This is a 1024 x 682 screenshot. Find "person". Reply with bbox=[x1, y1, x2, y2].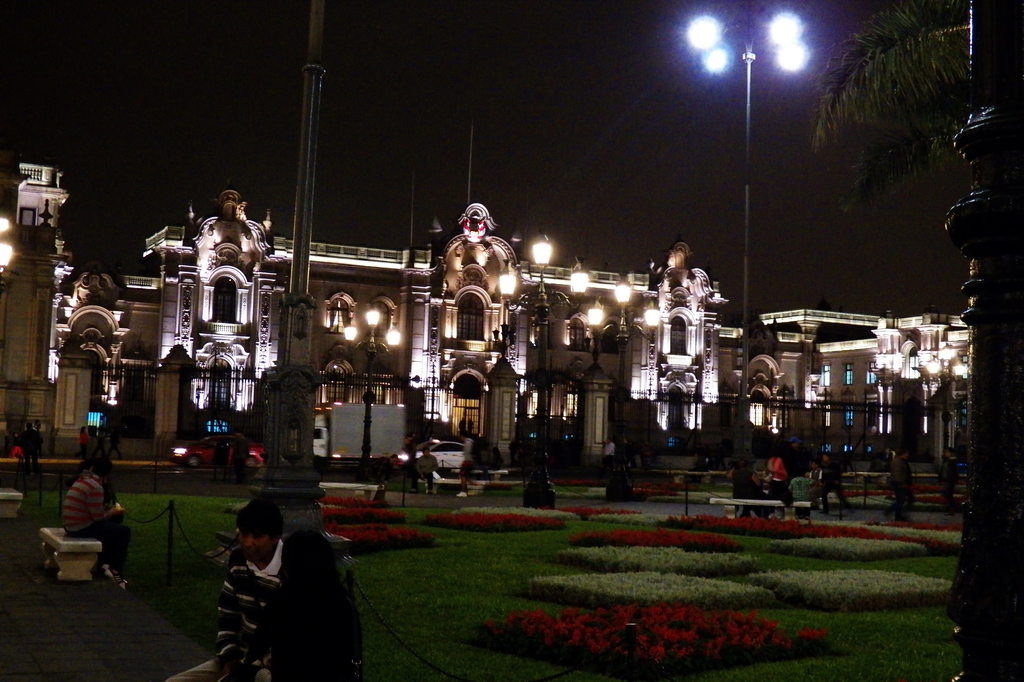
bbox=[164, 492, 287, 681].
